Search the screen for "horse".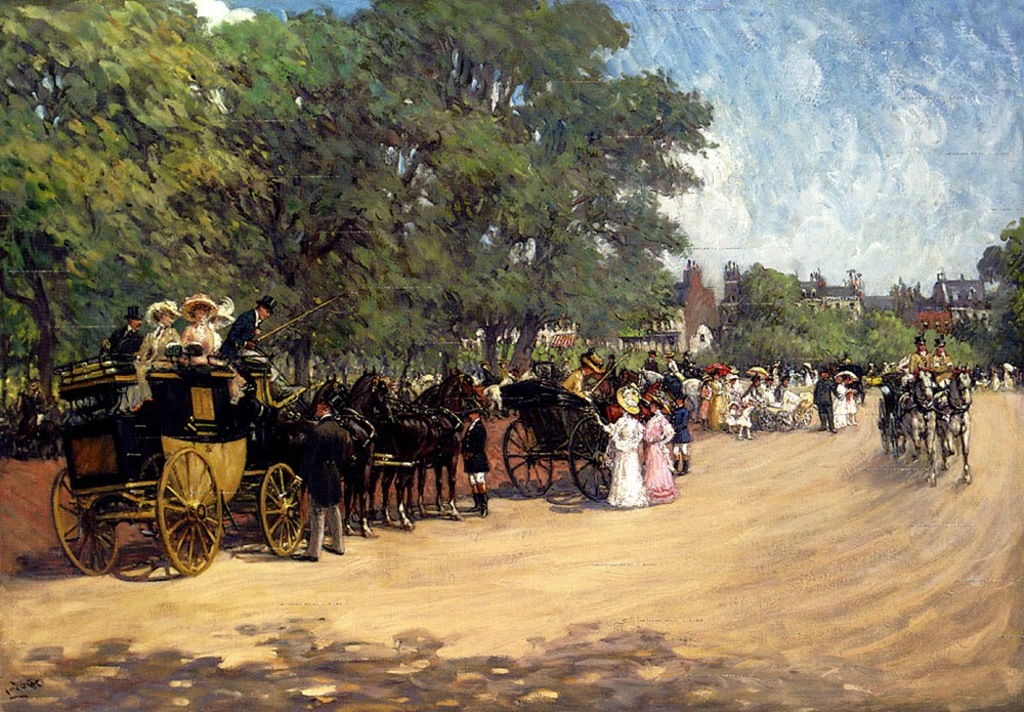
Found at detection(892, 360, 939, 485).
